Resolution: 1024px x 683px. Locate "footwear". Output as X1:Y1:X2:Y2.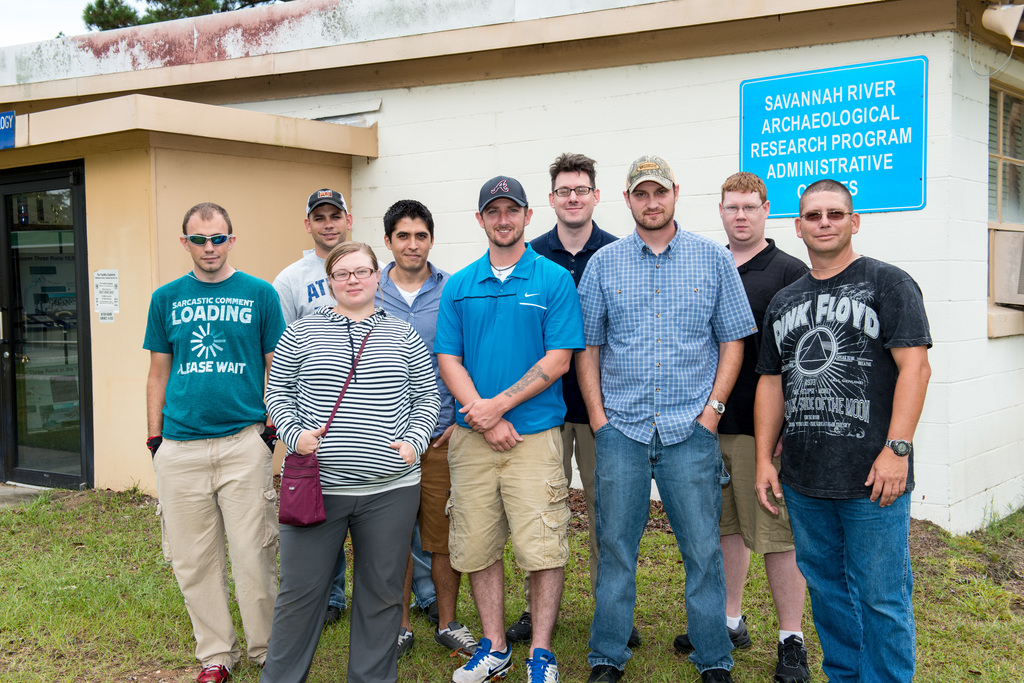
588:664:622:682.
